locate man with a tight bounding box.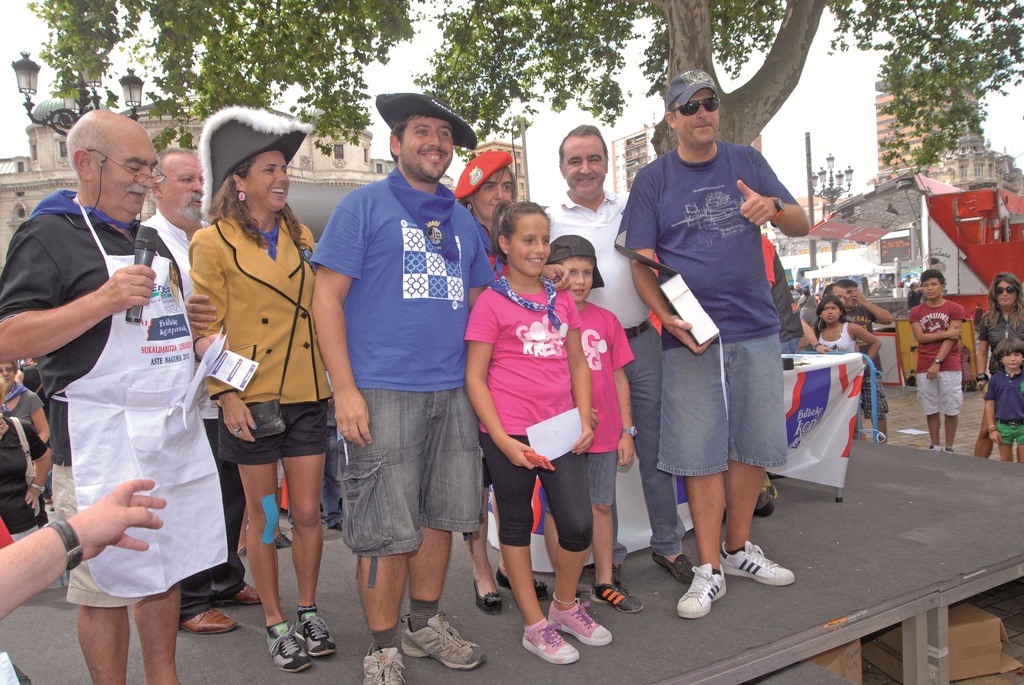
bbox=[141, 146, 276, 634].
